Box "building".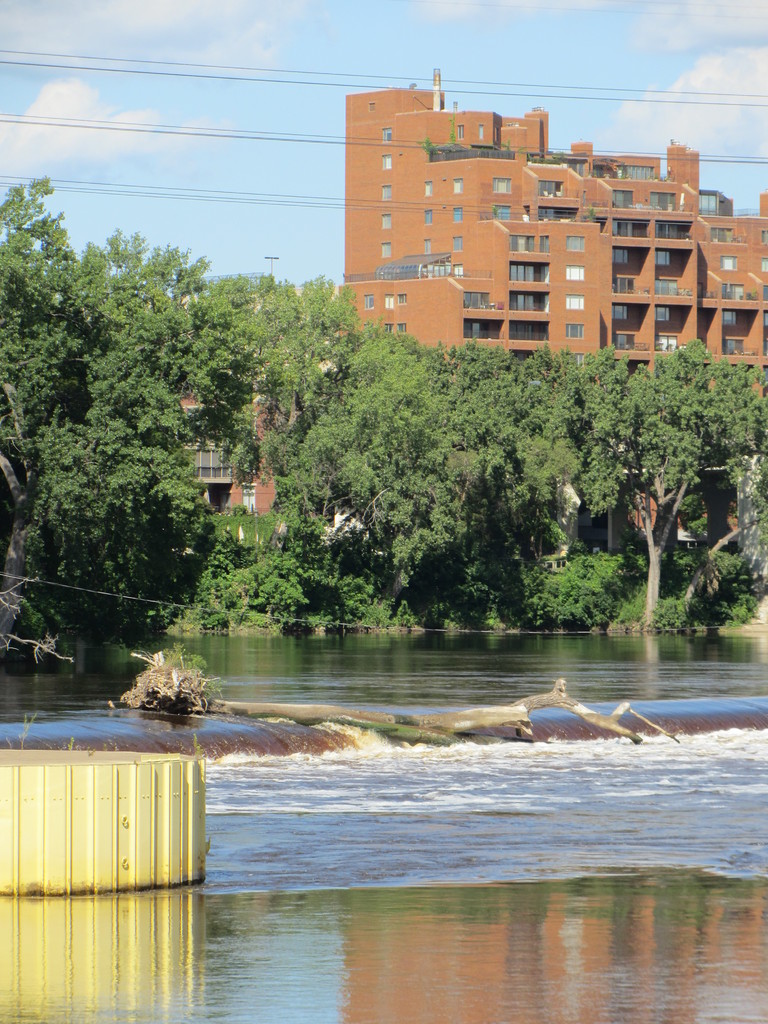
l=336, t=67, r=767, b=556.
